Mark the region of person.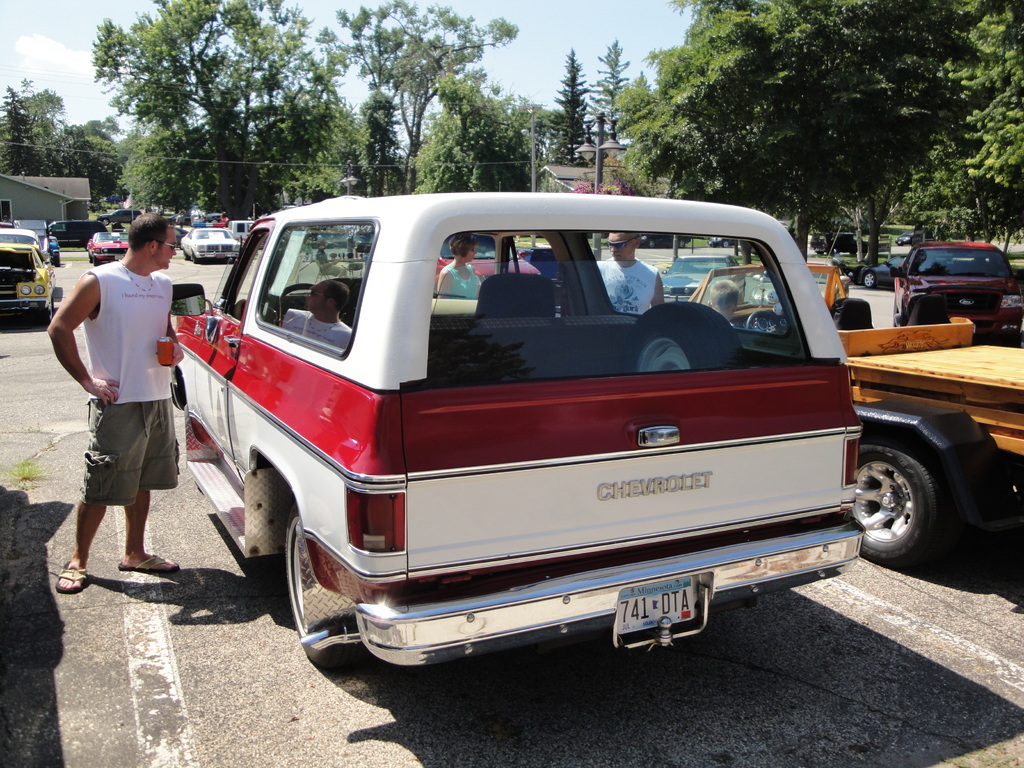
Region: locate(433, 223, 498, 301).
